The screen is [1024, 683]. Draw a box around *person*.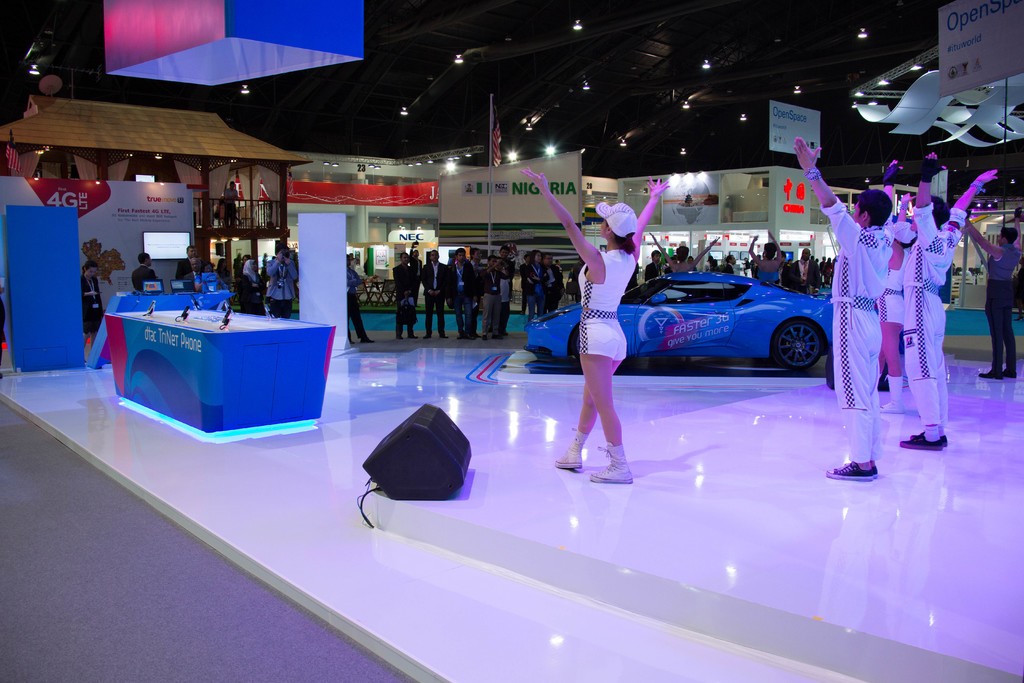
box(902, 151, 997, 456).
